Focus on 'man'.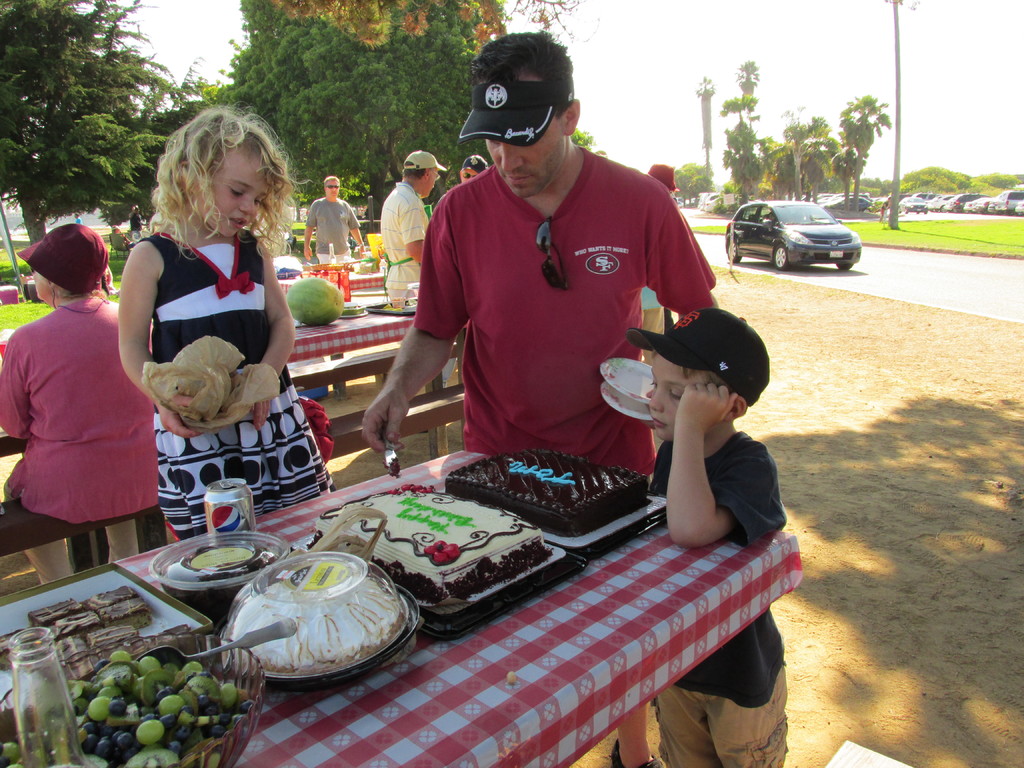
Focused at <bbox>643, 162, 680, 369</bbox>.
